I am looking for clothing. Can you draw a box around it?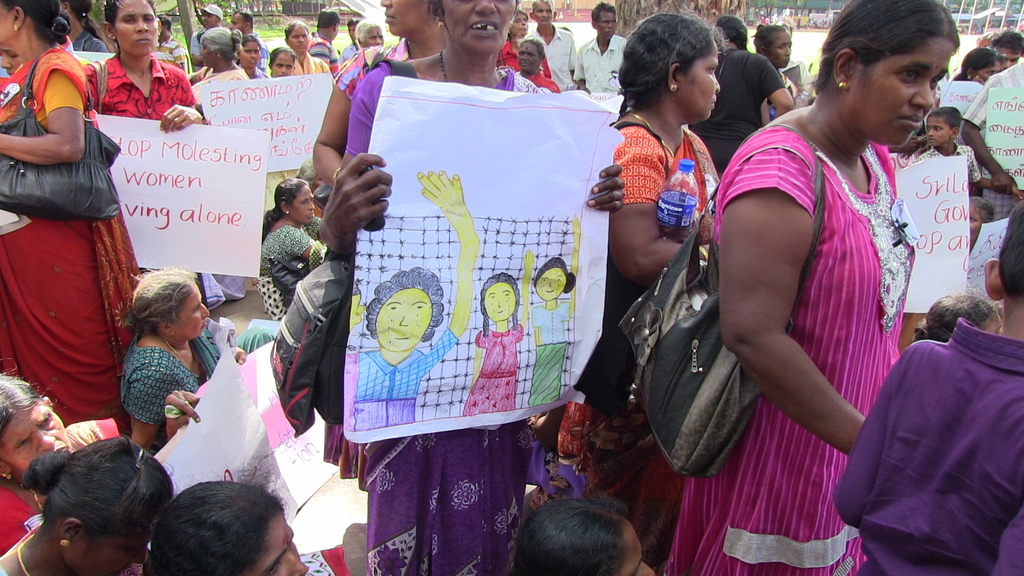
Sure, the bounding box is region(965, 63, 1023, 177).
